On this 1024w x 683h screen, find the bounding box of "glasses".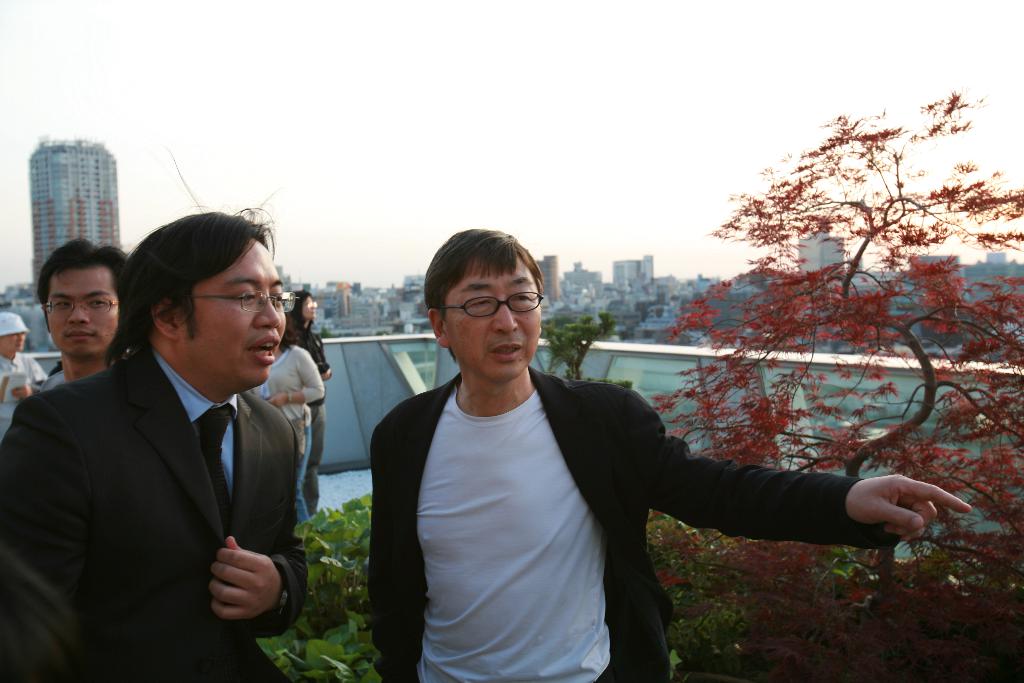
Bounding box: box(196, 294, 301, 311).
